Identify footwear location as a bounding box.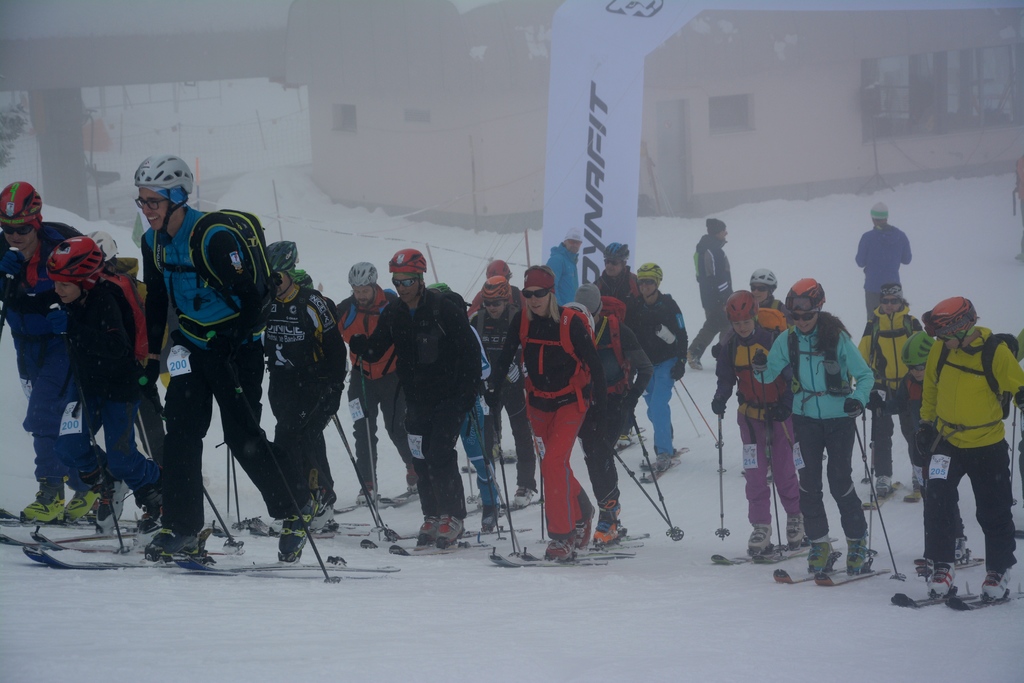
(x1=845, y1=539, x2=867, y2=570).
